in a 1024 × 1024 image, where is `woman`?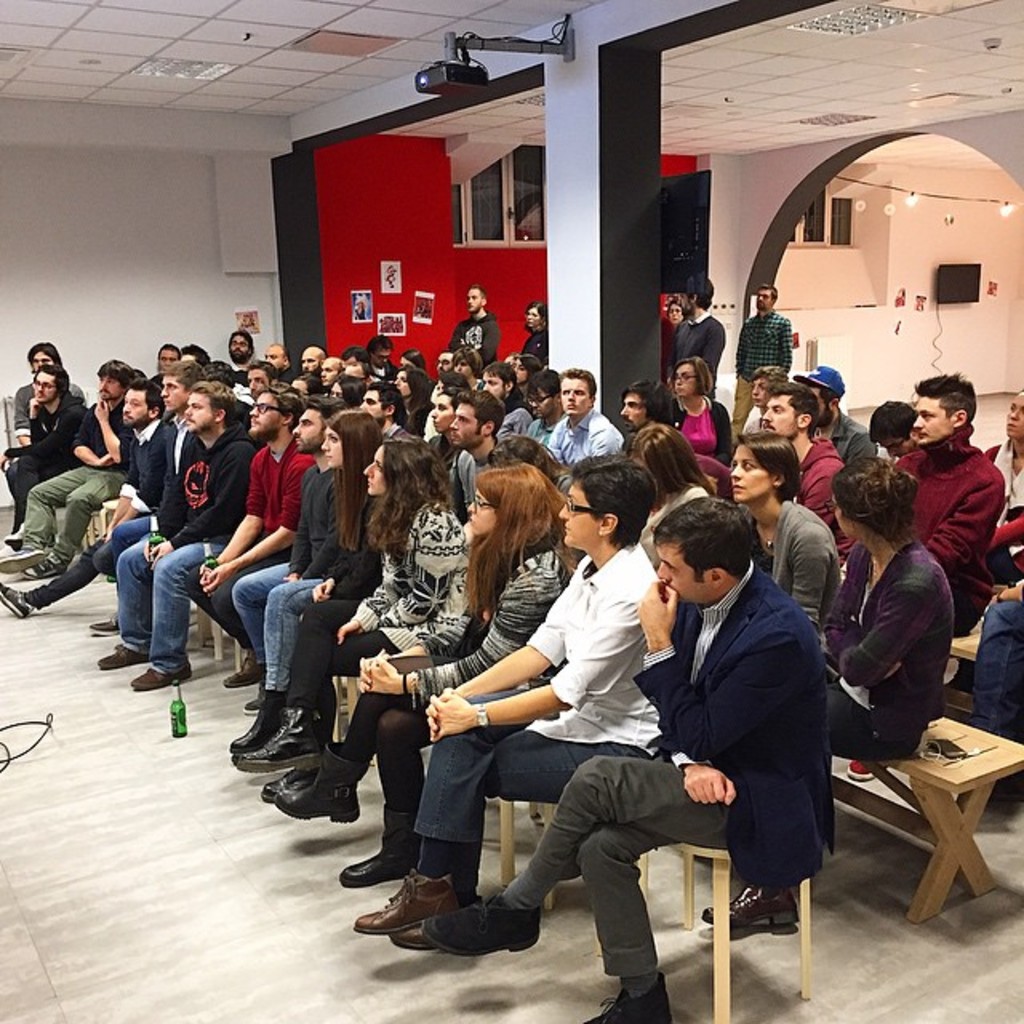
x1=987, y1=384, x2=1022, y2=582.
